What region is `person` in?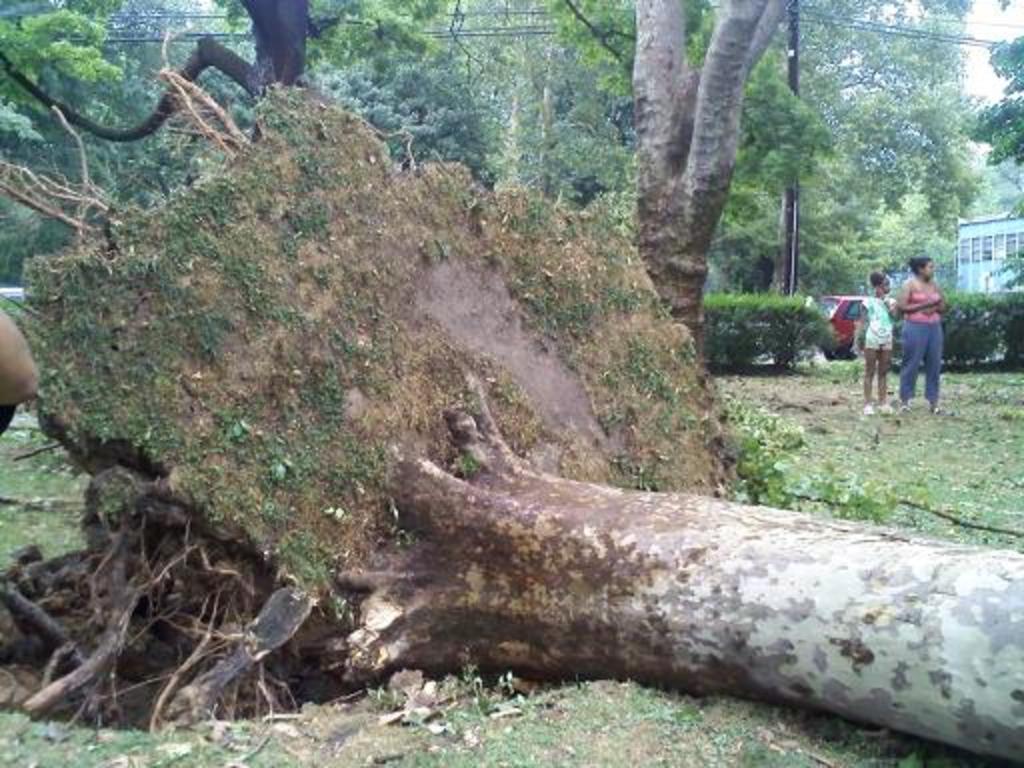
<region>898, 250, 950, 418</region>.
